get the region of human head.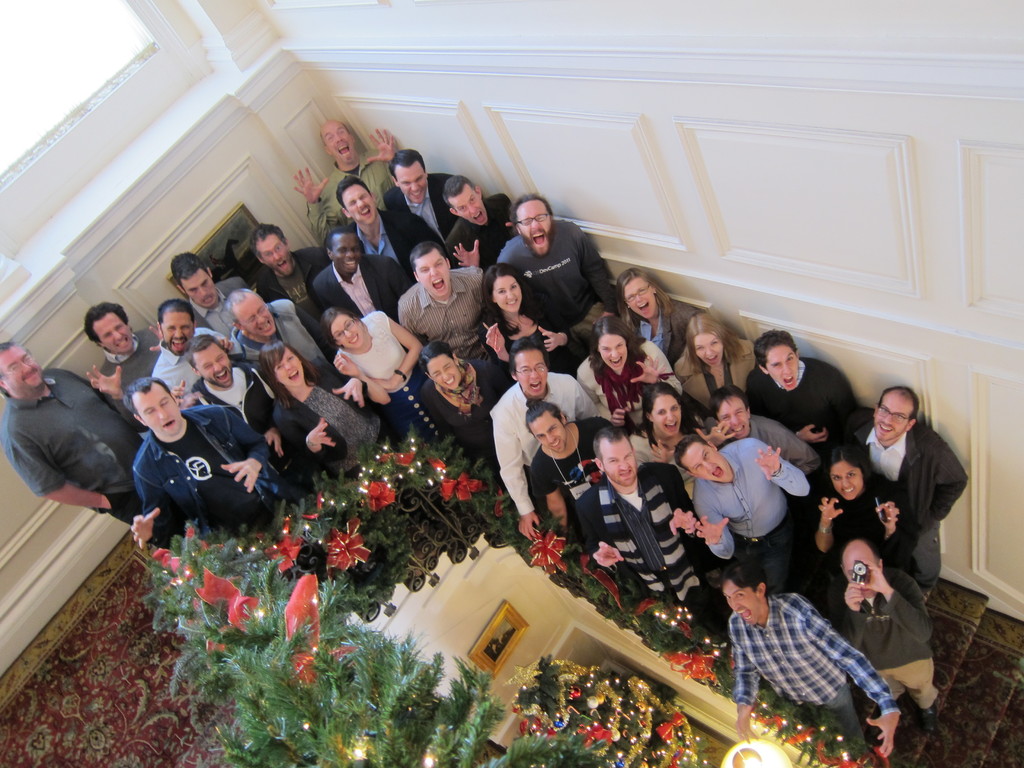
409, 243, 451, 300.
